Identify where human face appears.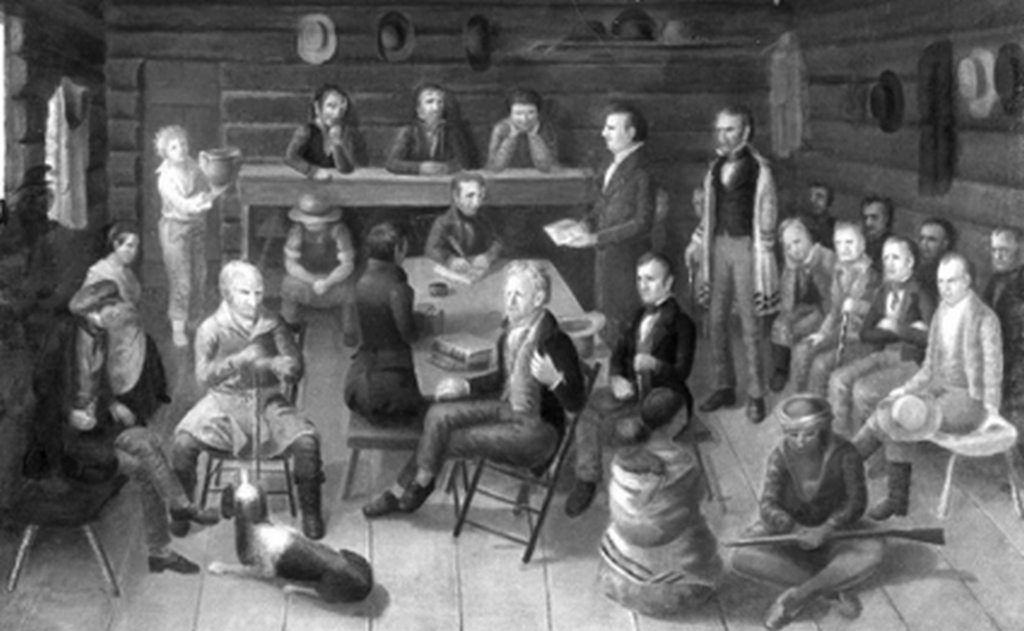
Appears at 717,111,745,151.
